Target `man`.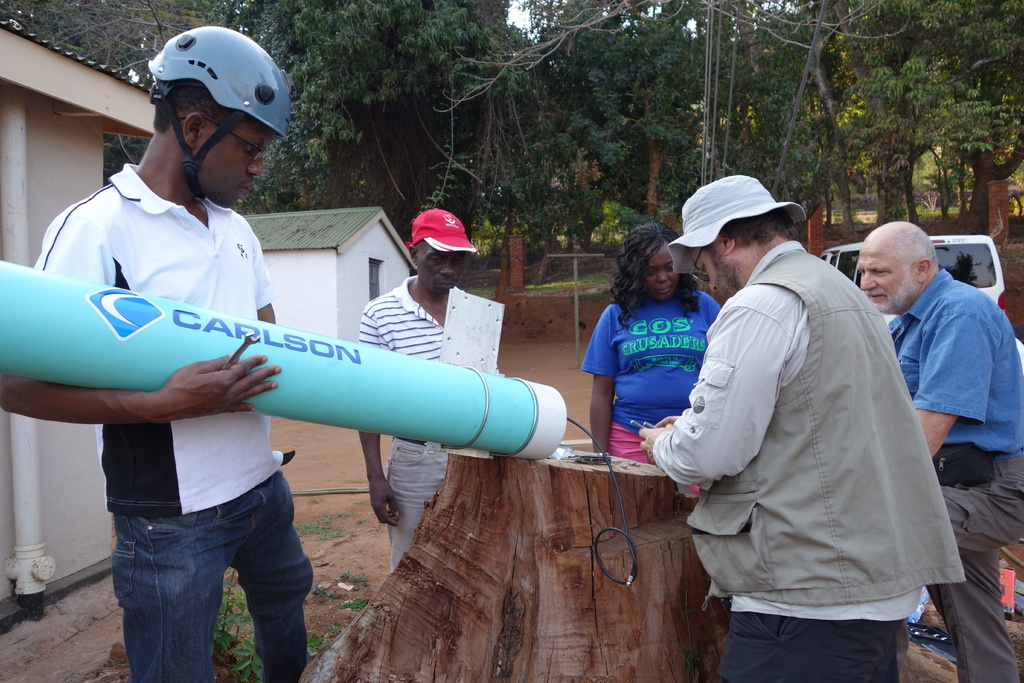
Target region: [left=851, top=214, right=1023, bottom=682].
